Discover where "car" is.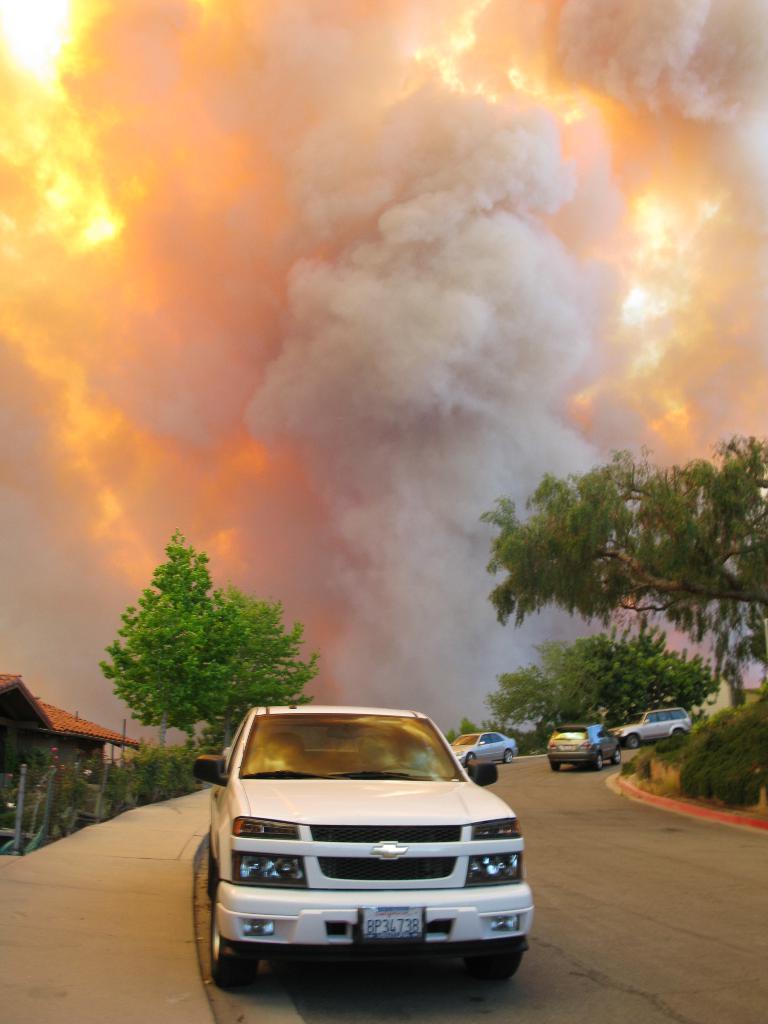
Discovered at 191, 710, 530, 987.
